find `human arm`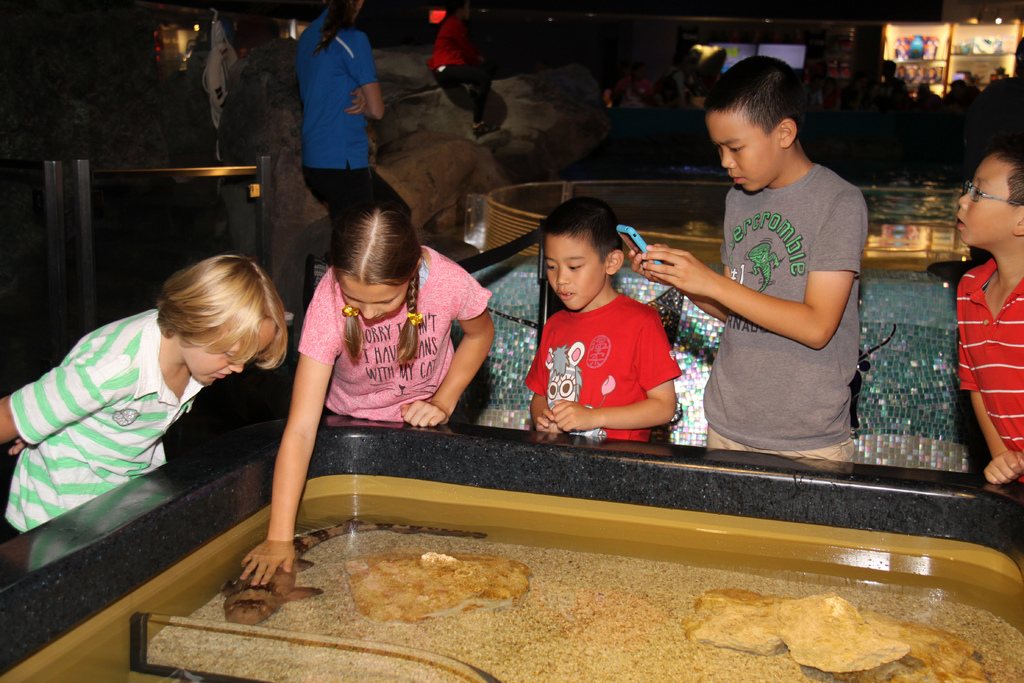
(524, 322, 563, 436)
